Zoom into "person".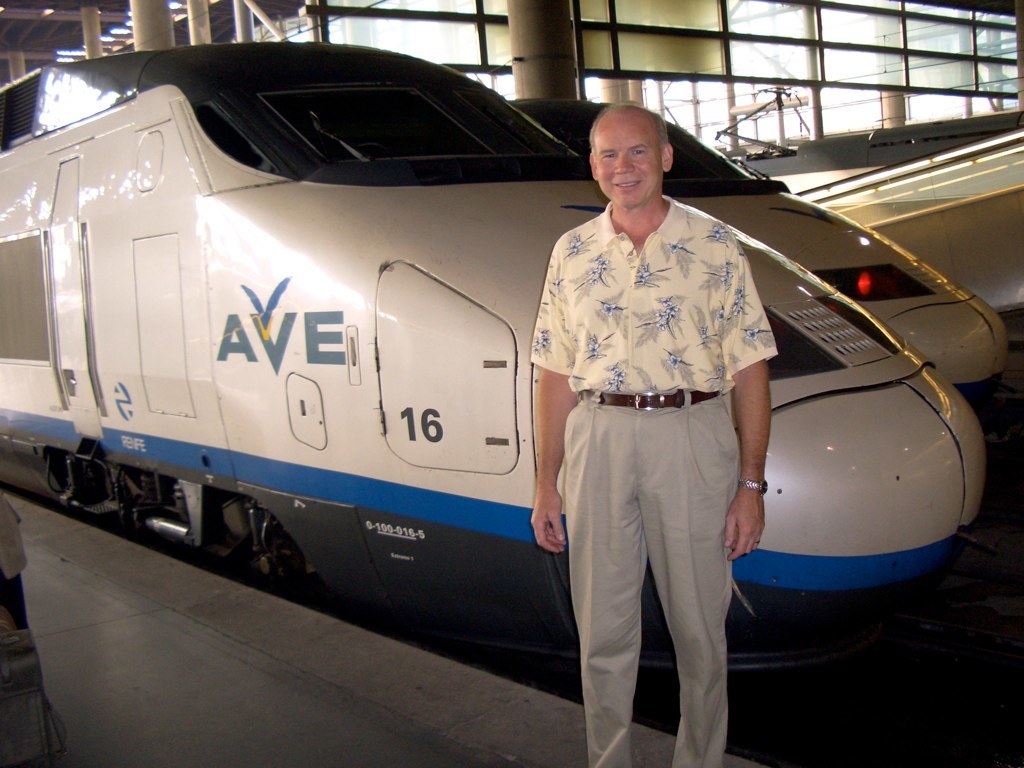
Zoom target: (left=529, top=103, right=778, bottom=767).
